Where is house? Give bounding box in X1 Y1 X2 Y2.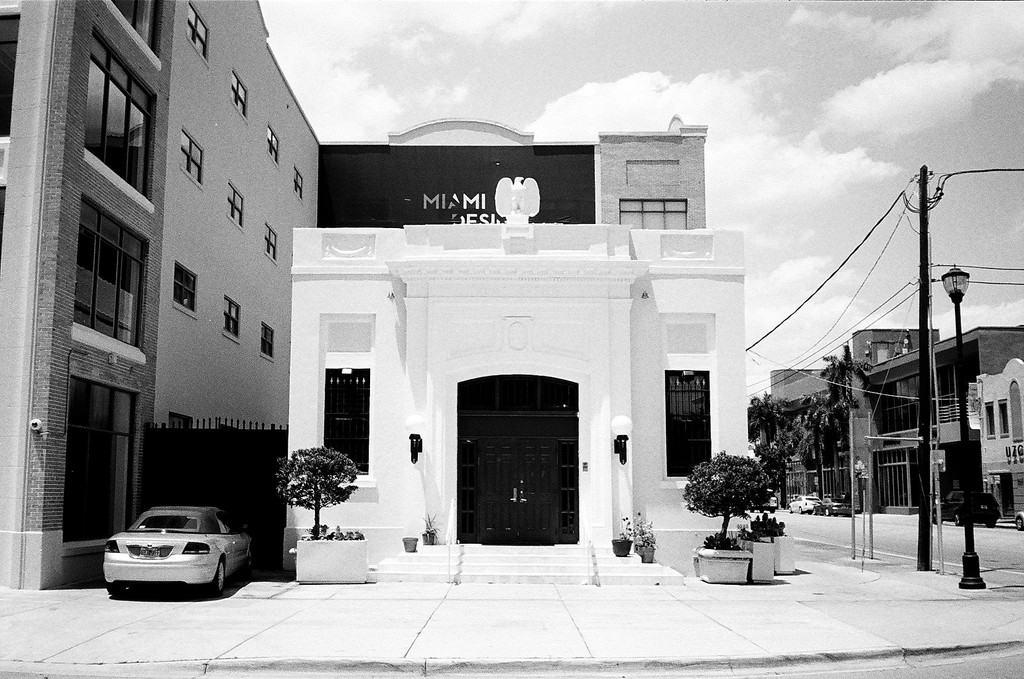
844 322 1023 513.
